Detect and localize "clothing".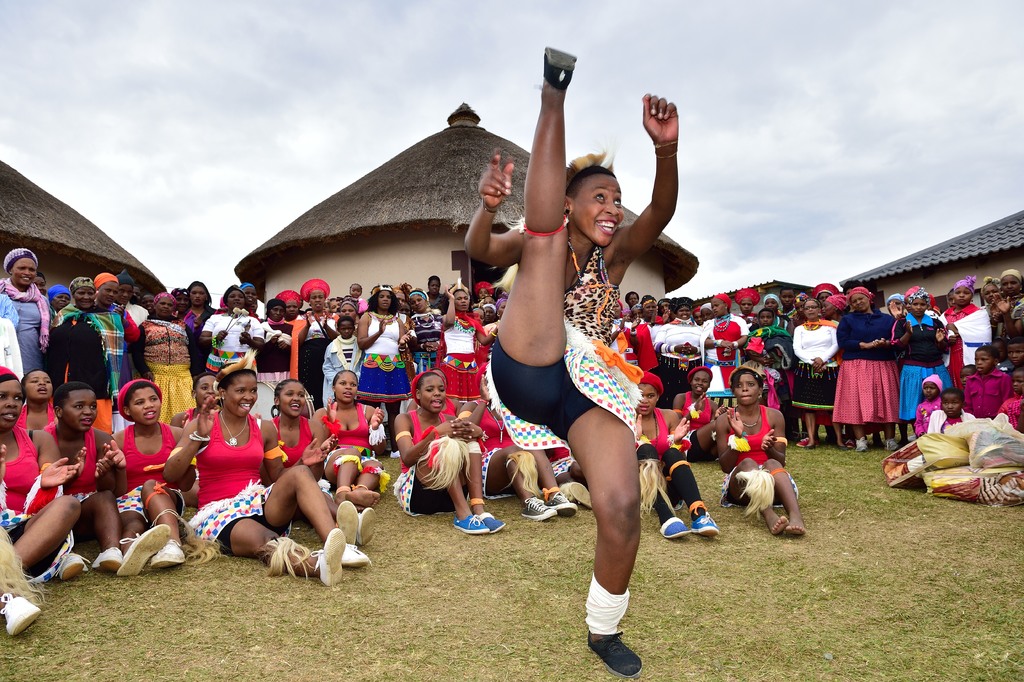
Localized at 482:401:546:490.
